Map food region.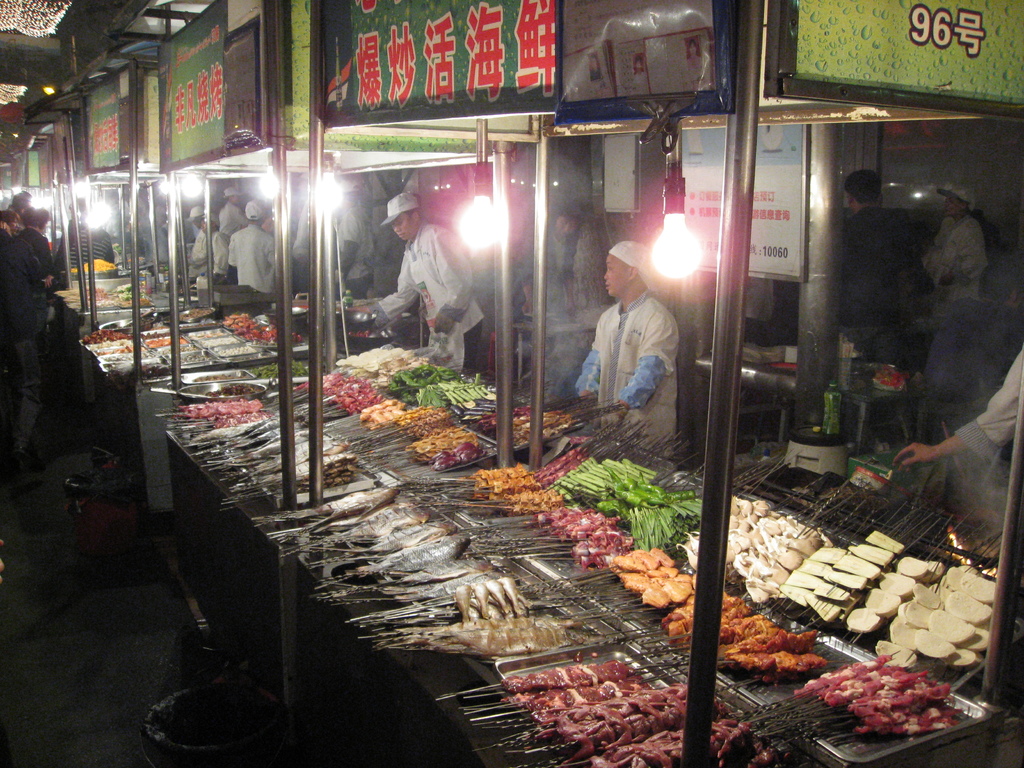
Mapped to box(109, 281, 150, 307).
